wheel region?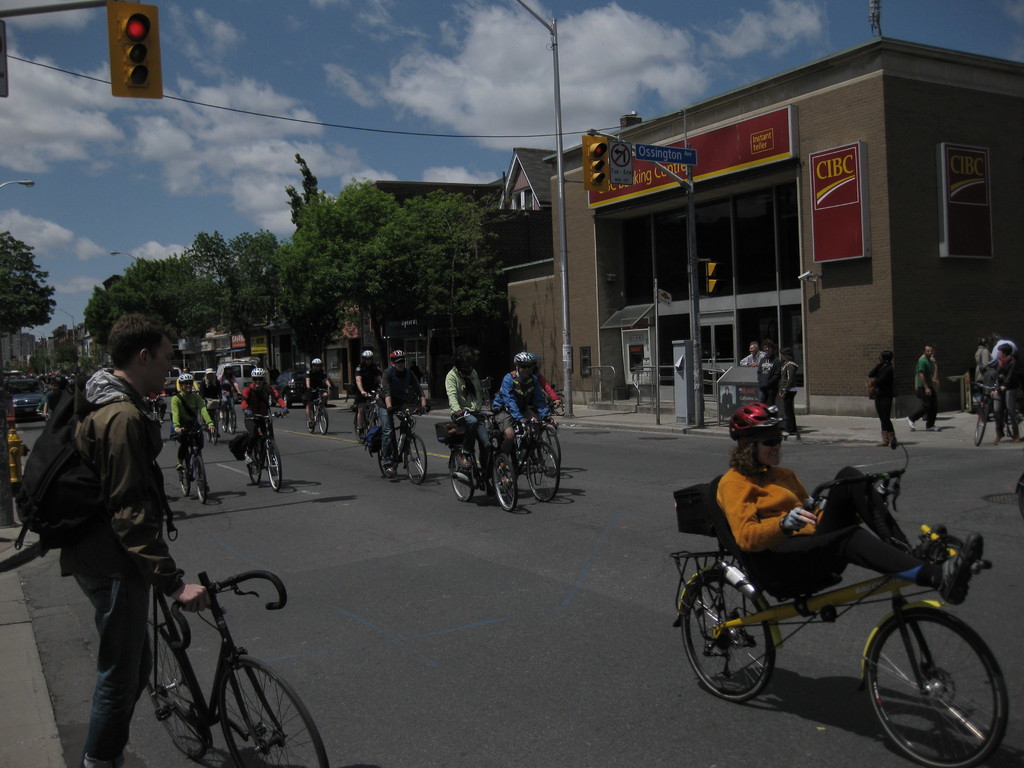
detection(543, 422, 560, 481)
